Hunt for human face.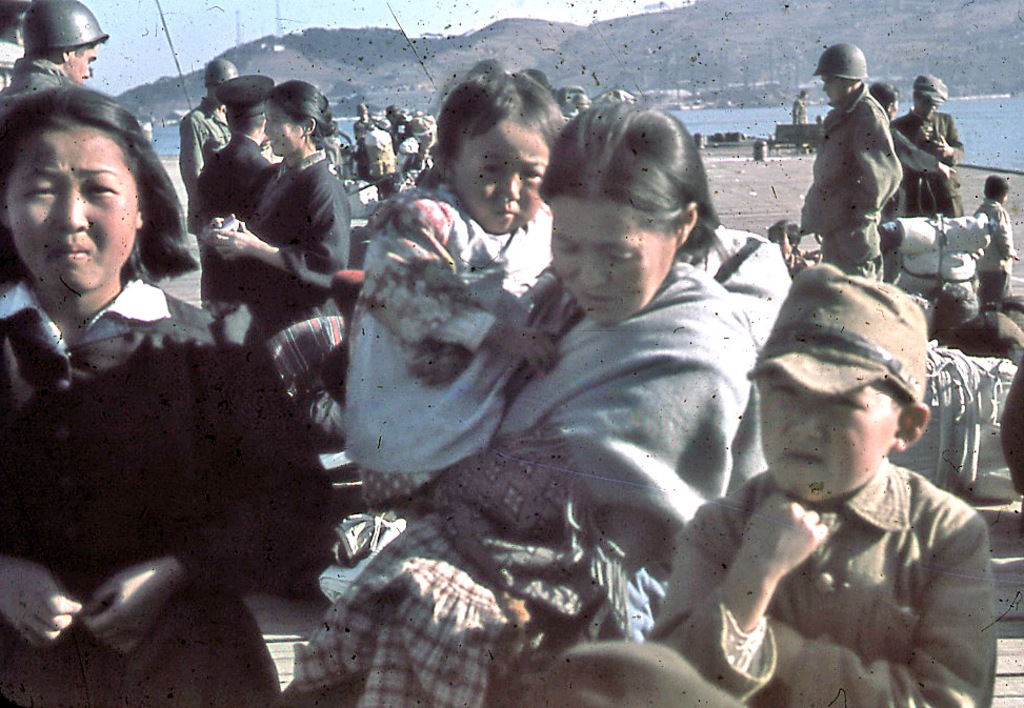
Hunted down at Rect(917, 100, 936, 121).
